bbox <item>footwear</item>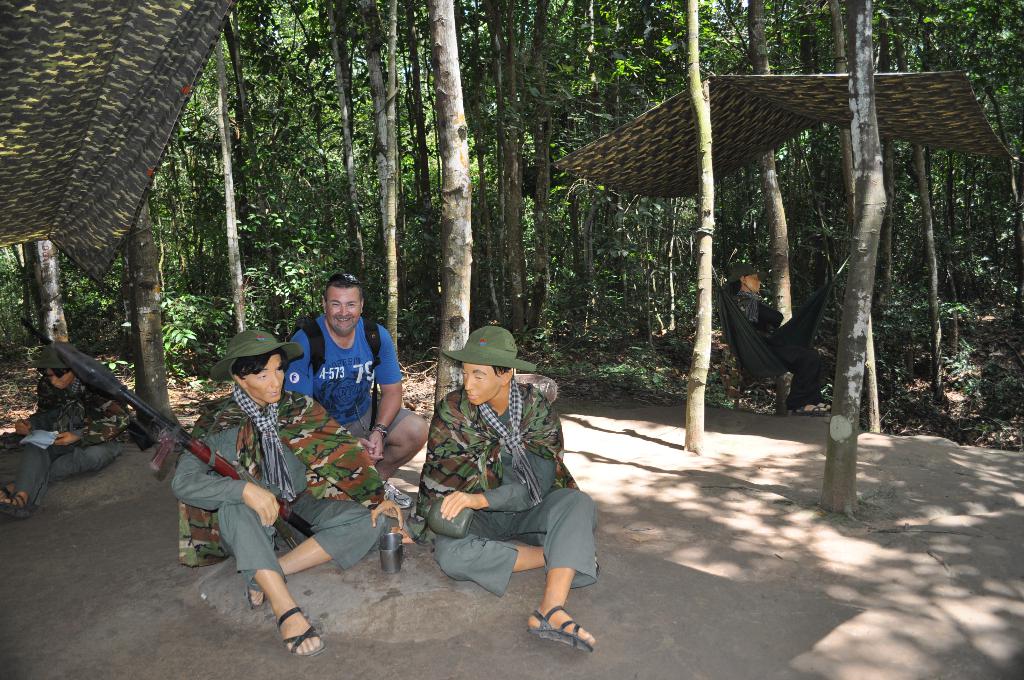
detection(527, 604, 591, 653)
